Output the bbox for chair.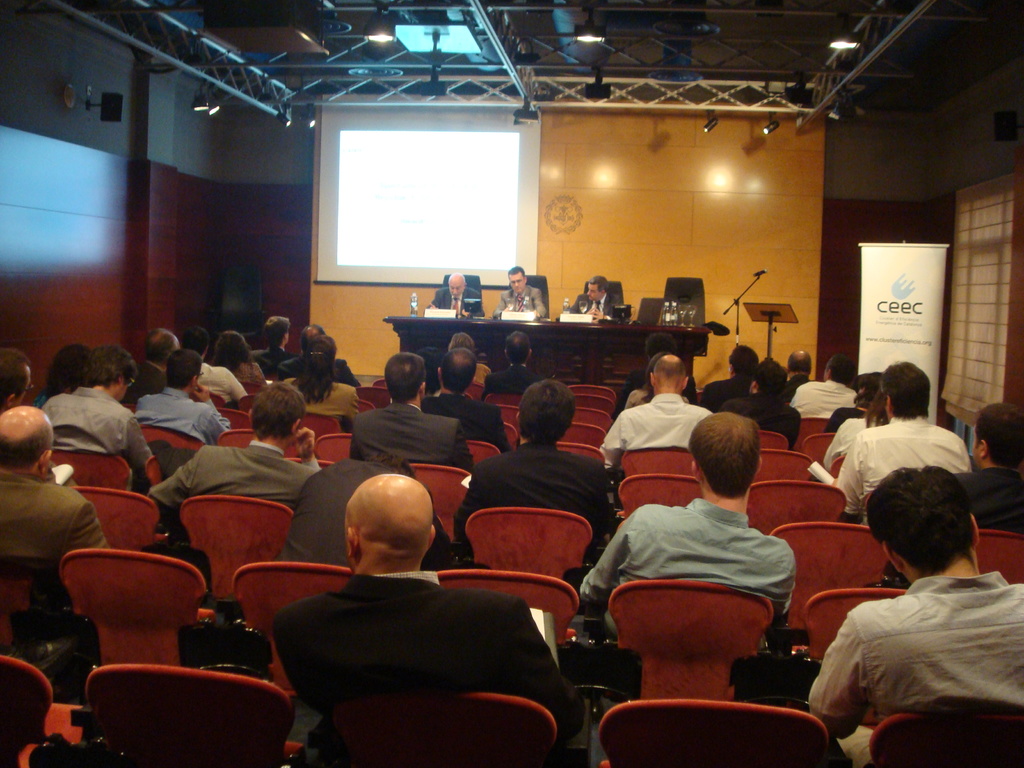
box=[742, 481, 846, 547].
